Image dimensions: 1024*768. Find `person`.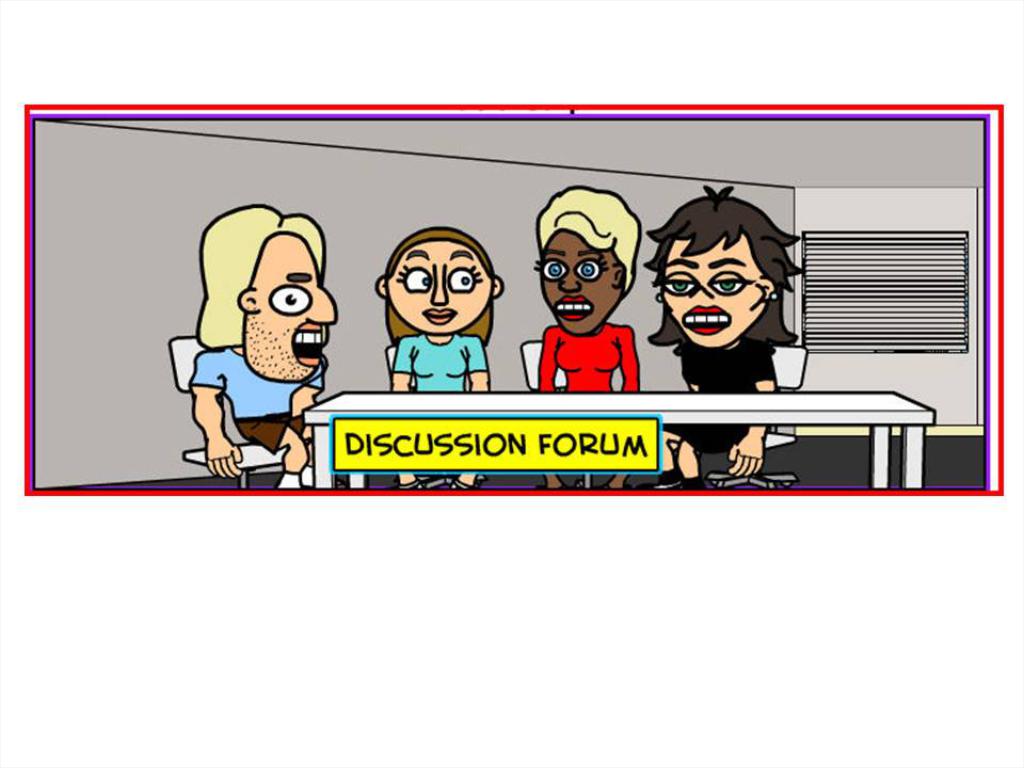
[658,187,802,484].
